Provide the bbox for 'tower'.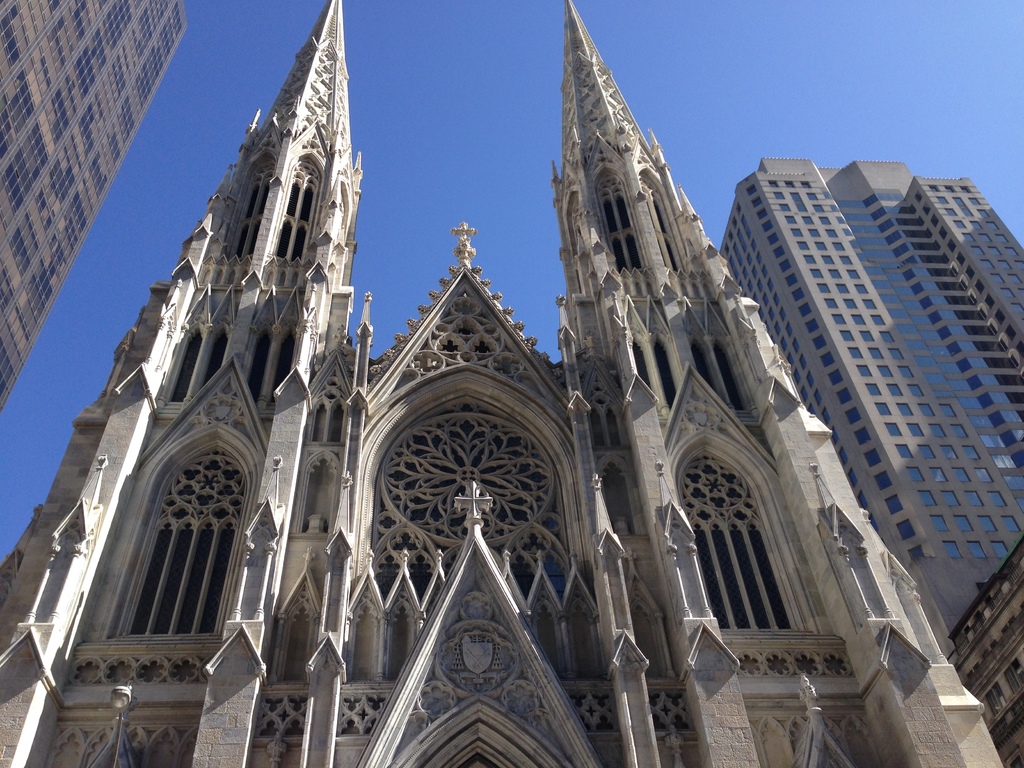
[x1=0, y1=0, x2=1013, y2=767].
